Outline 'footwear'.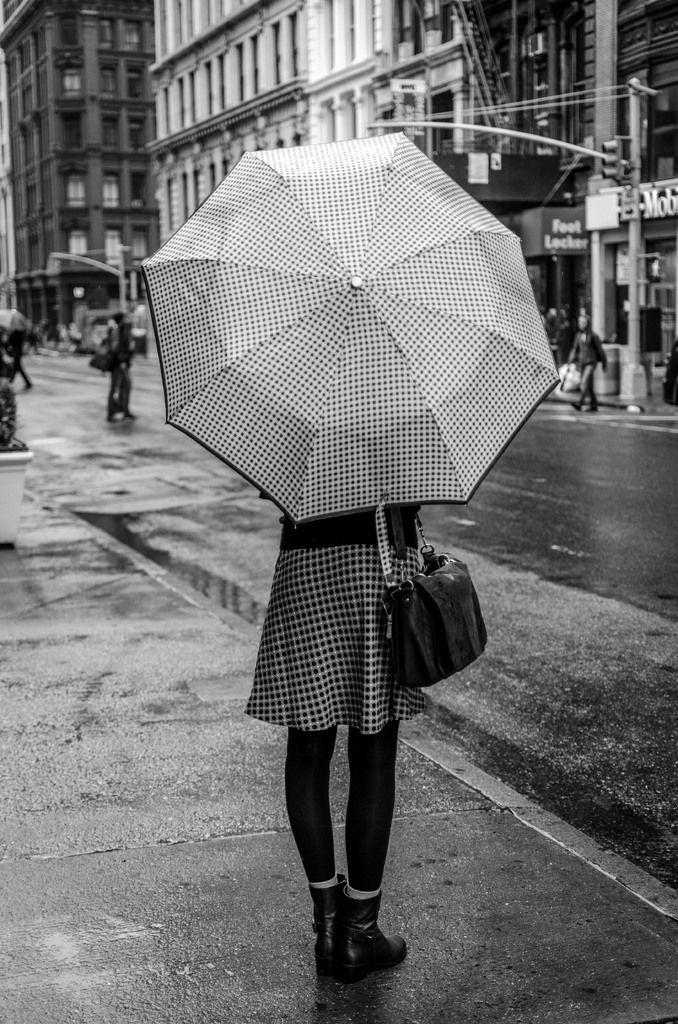
Outline: <bbox>584, 406, 596, 412</bbox>.
